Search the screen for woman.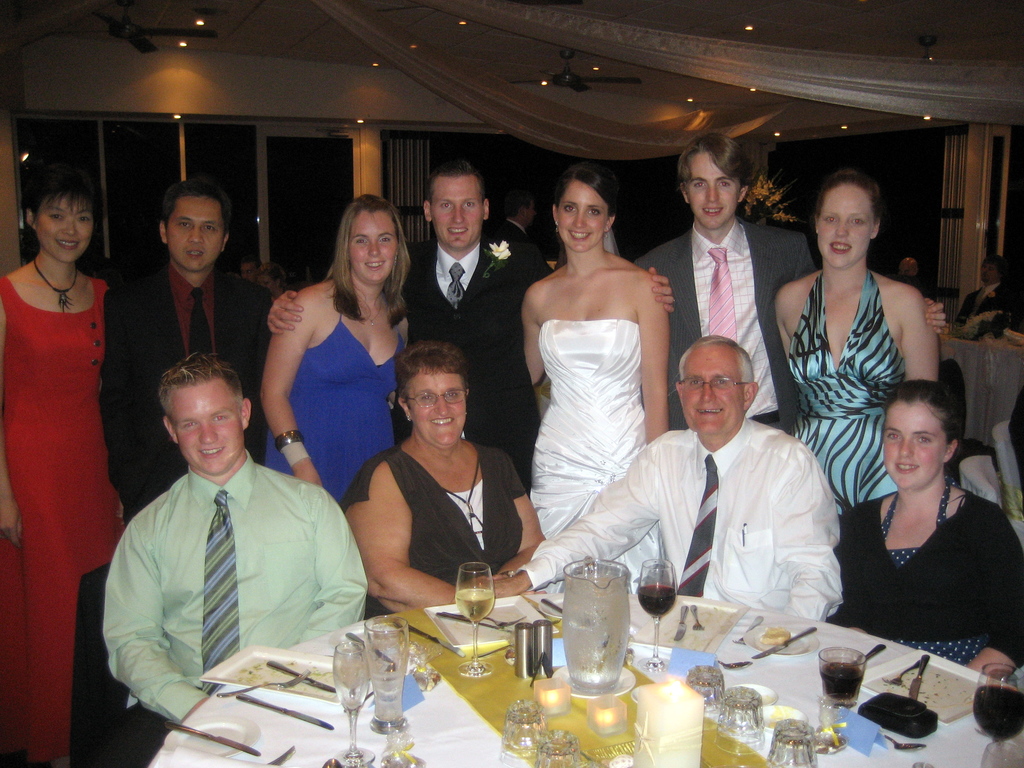
Found at box=[340, 339, 548, 620].
